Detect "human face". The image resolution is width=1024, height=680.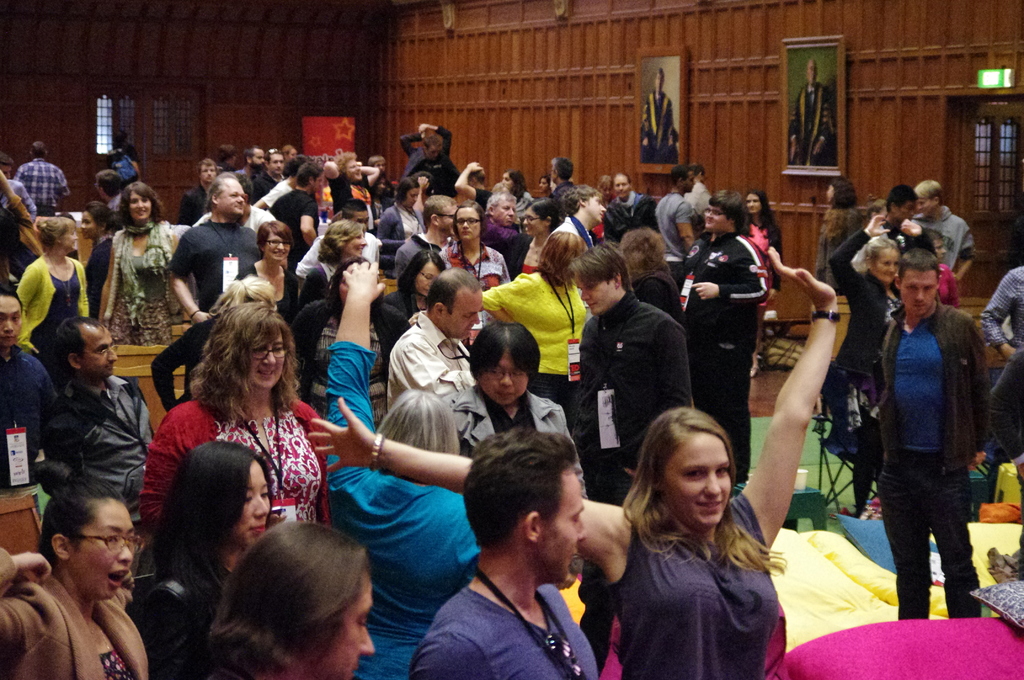
300:570:376:679.
